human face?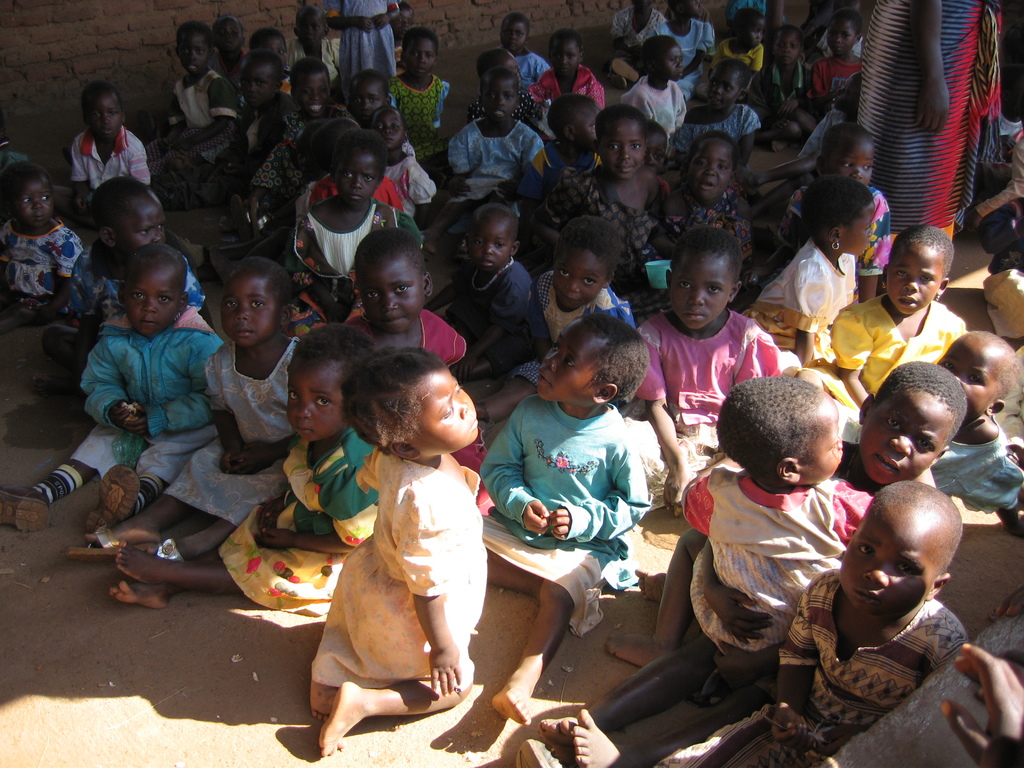
pyautogui.locateOnScreen(291, 72, 330, 116)
